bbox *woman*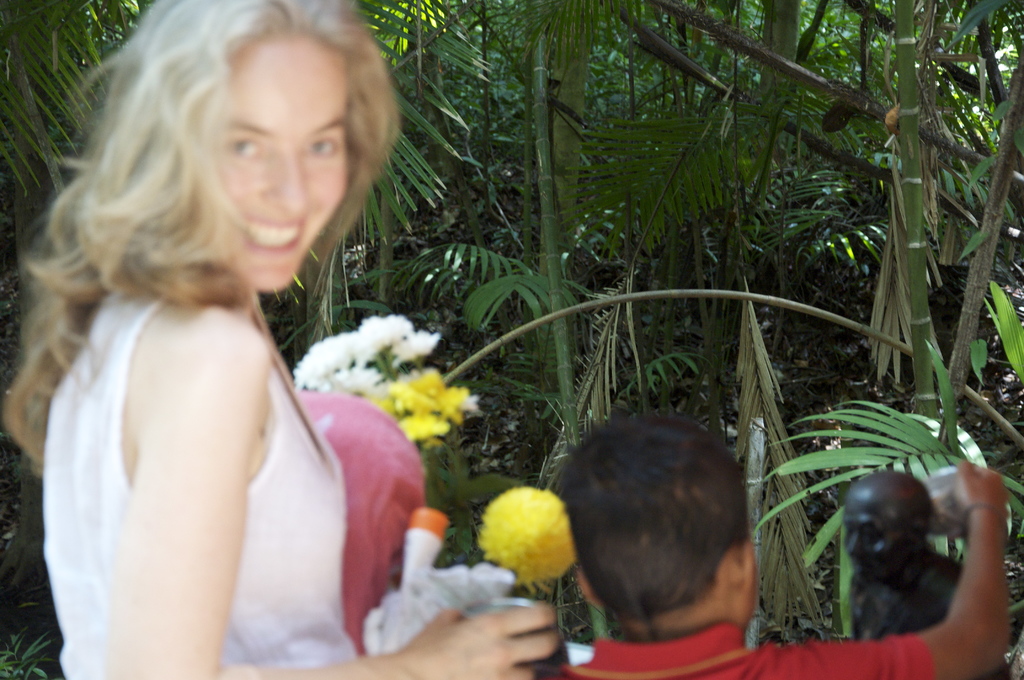
{"x1": 6, "y1": 28, "x2": 585, "y2": 652}
